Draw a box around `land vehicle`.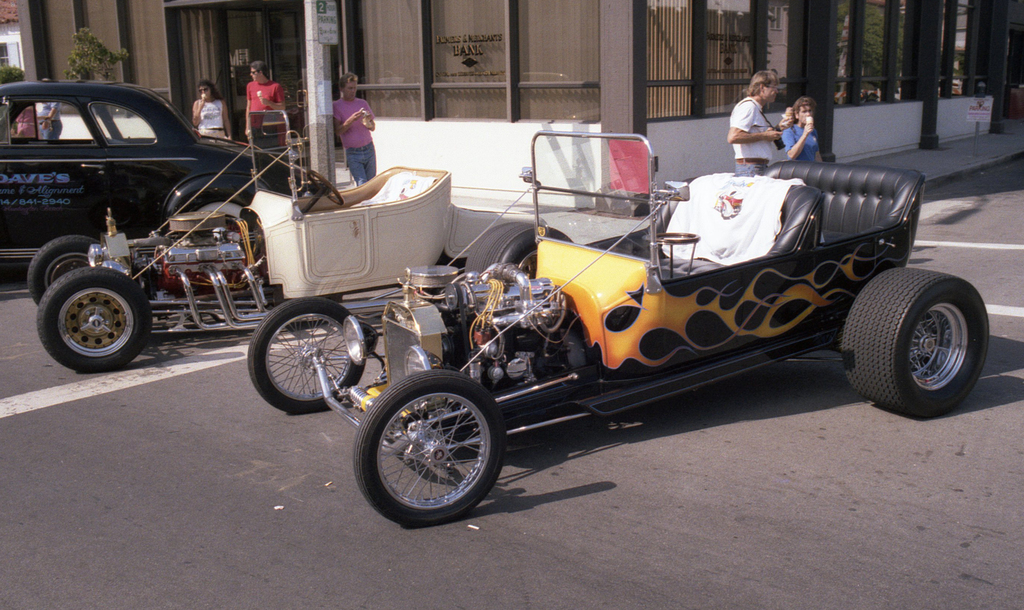
<box>26,110,549,375</box>.
